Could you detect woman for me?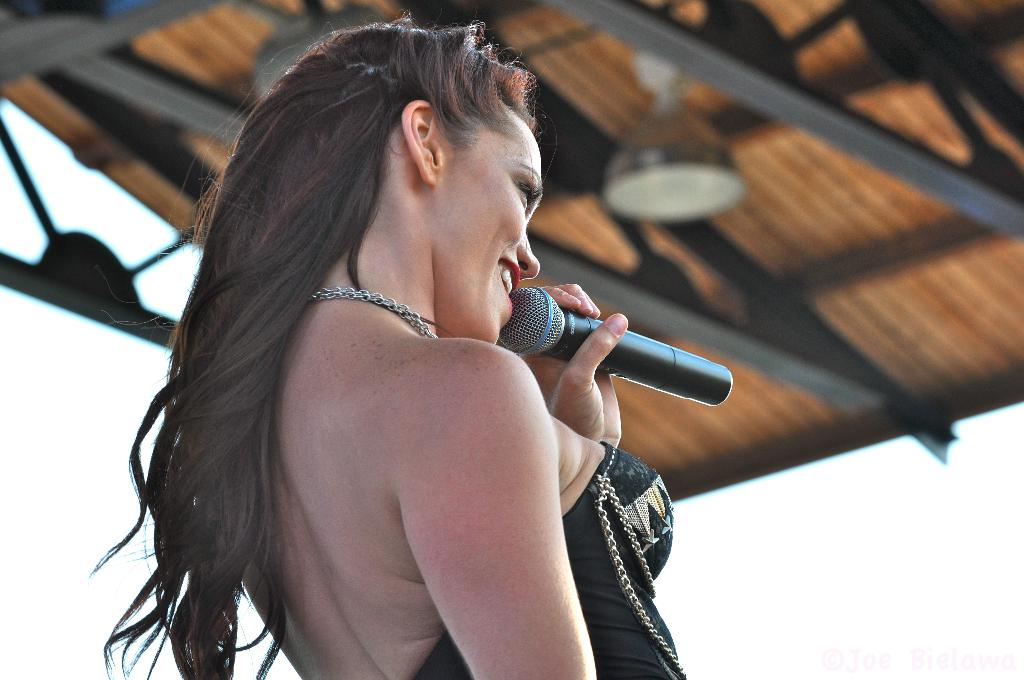
Detection result: 72,0,743,679.
